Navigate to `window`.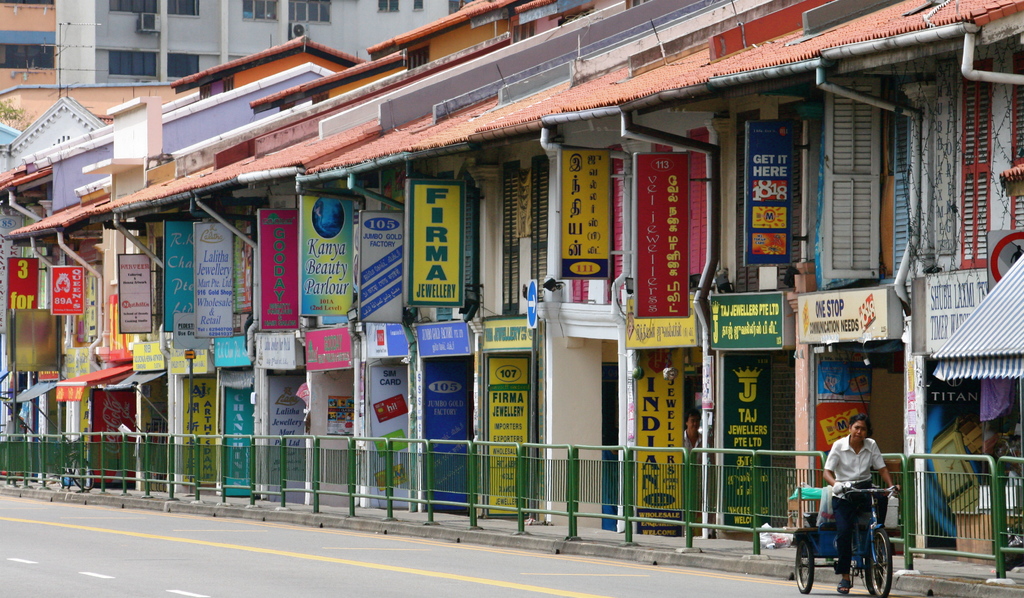
Navigation target: [left=820, top=94, right=911, bottom=300].
